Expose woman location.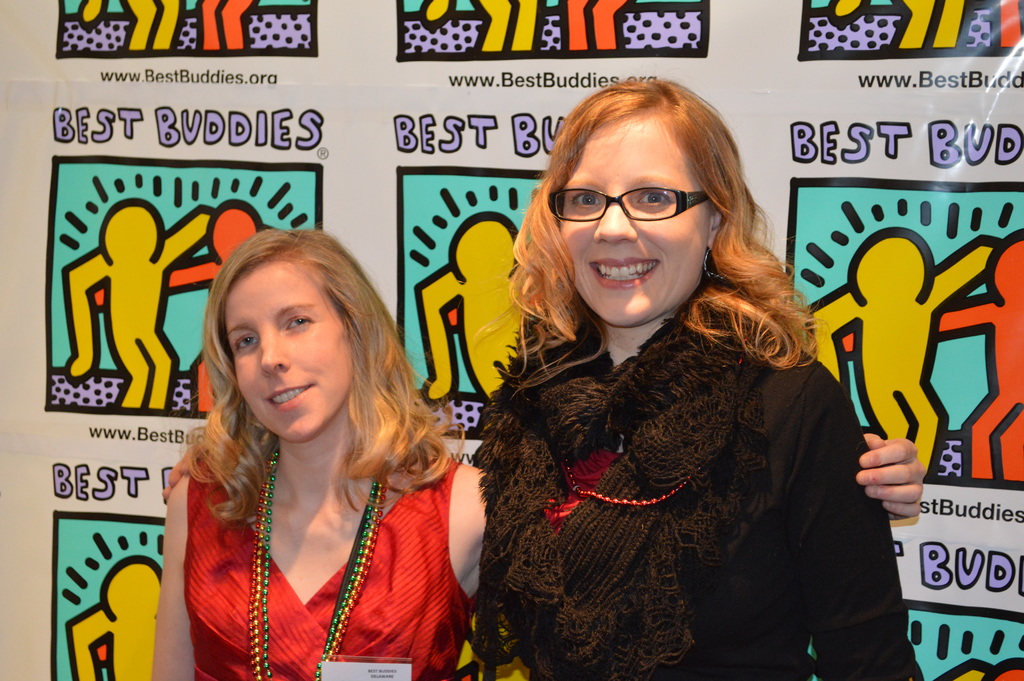
Exposed at (left=161, top=75, right=922, bottom=680).
